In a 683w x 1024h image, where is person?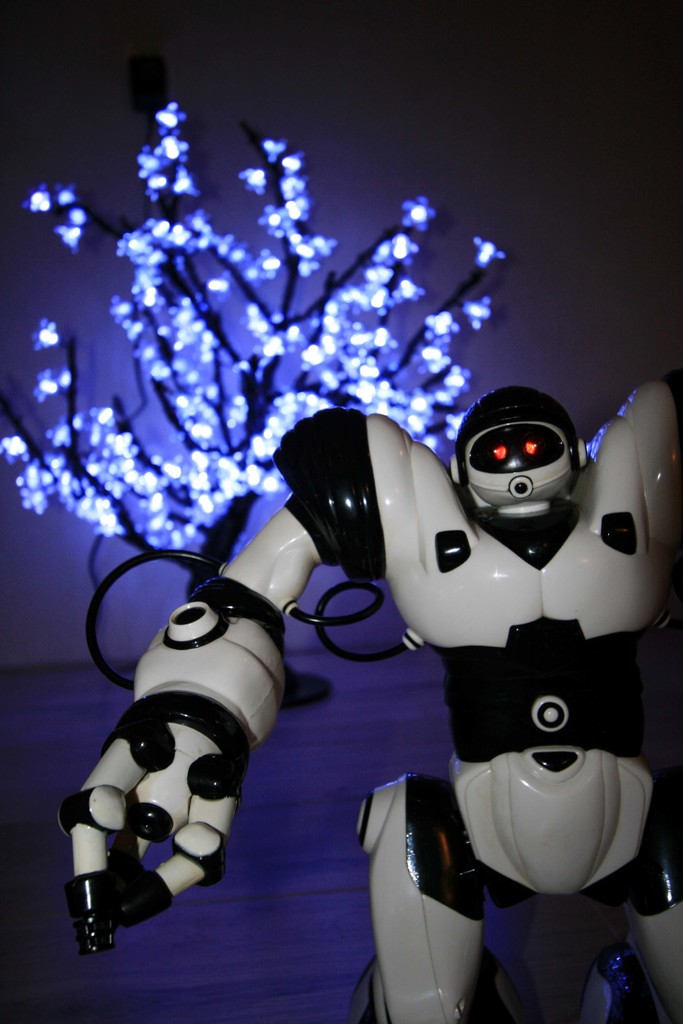
x1=59, y1=380, x2=682, y2=1023.
